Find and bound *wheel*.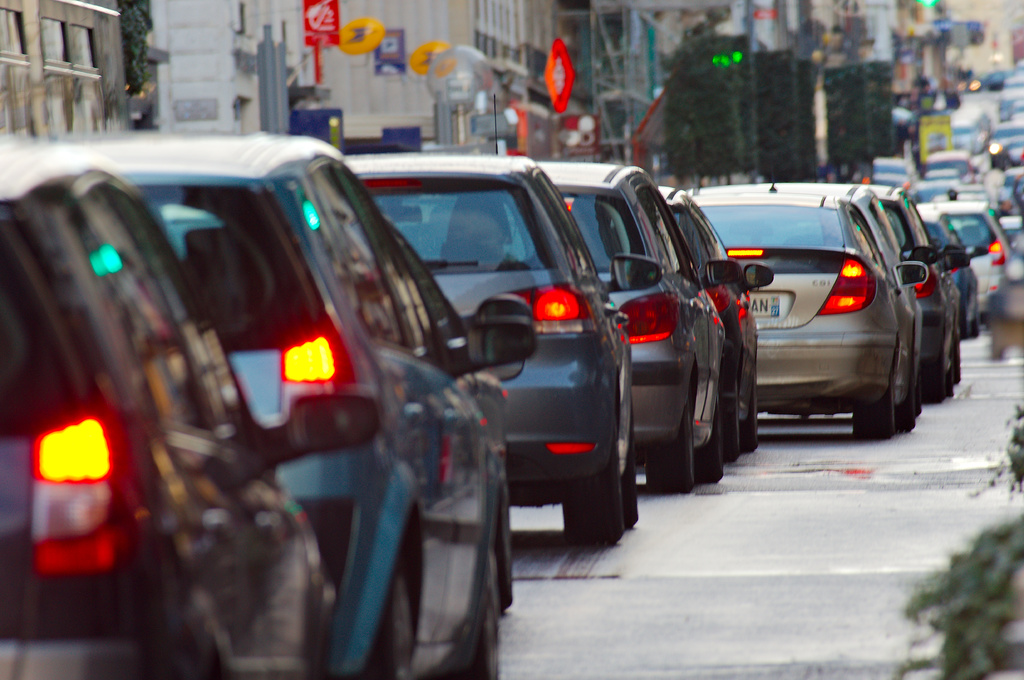
Bound: 490,500,509,618.
